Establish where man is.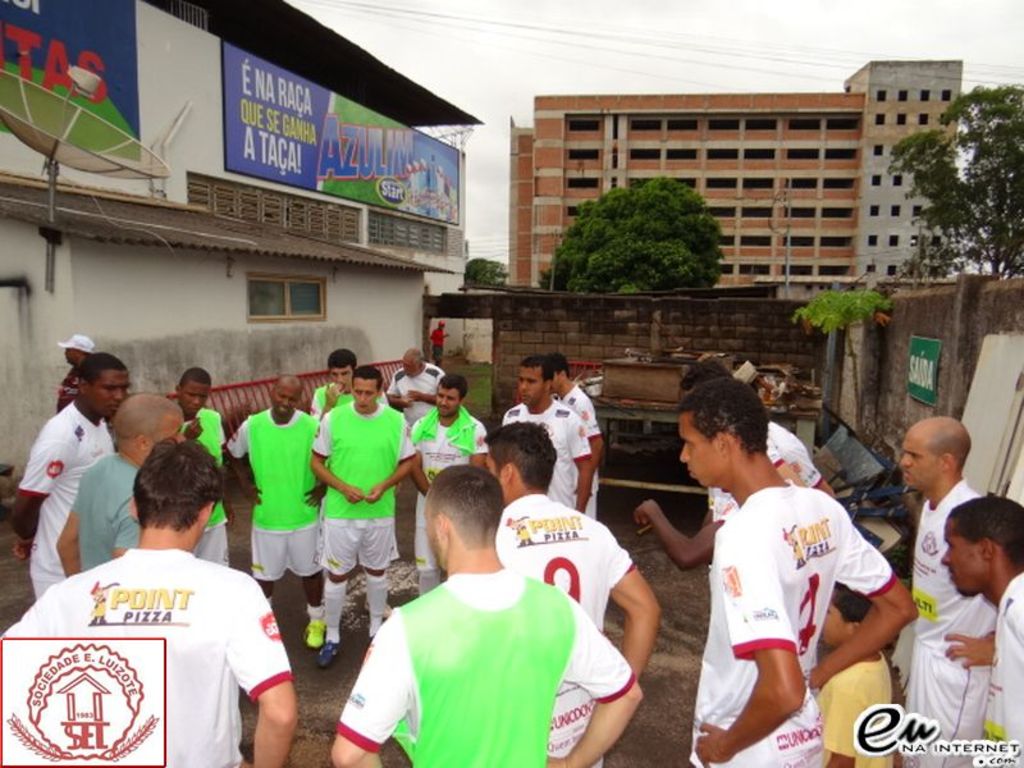
Established at (169,366,233,570).
